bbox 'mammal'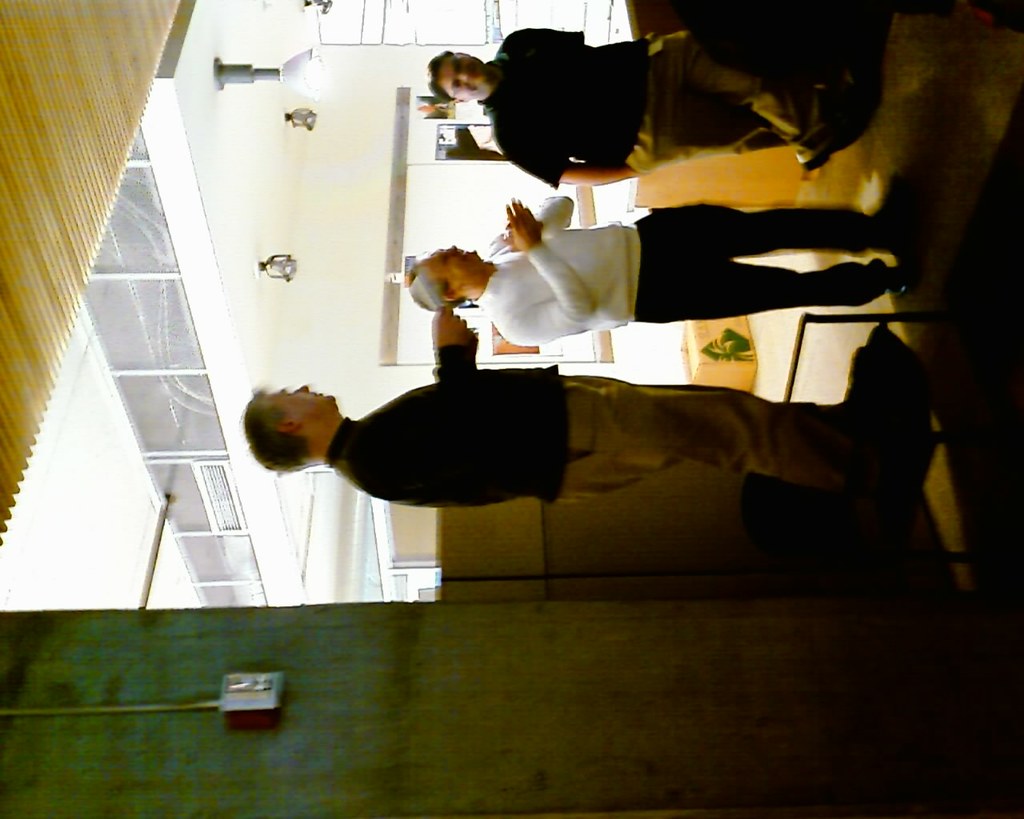
l=230, t=287, r=900, b=571
